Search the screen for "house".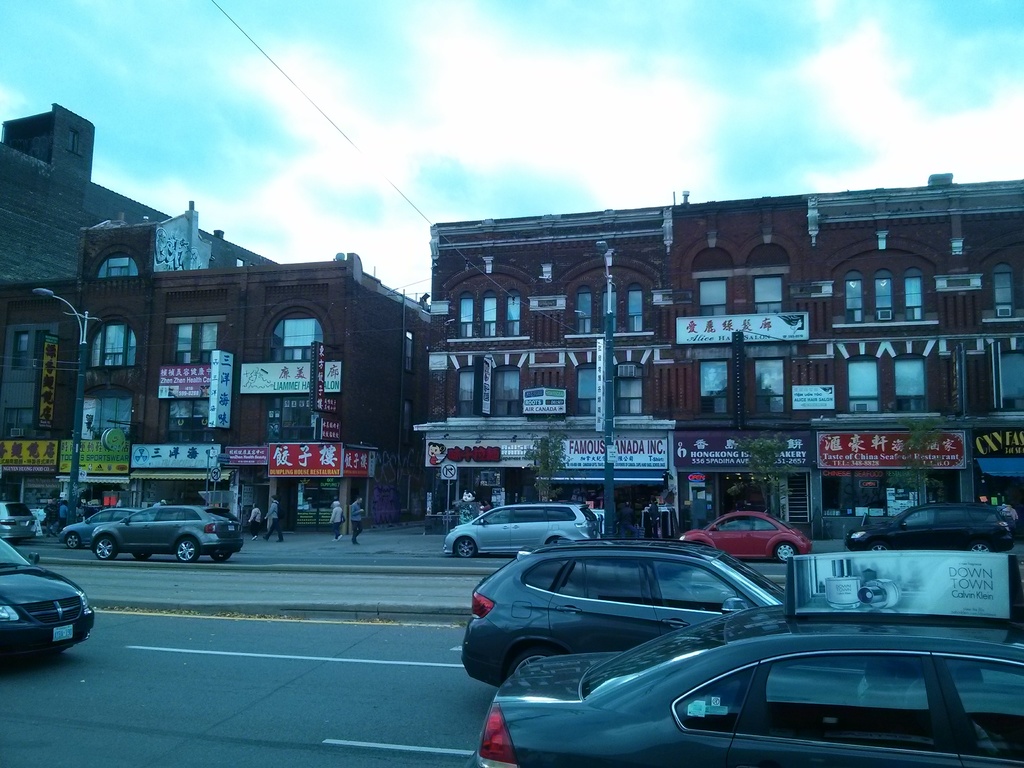
Found at <box>1,211,429,534</box>.
